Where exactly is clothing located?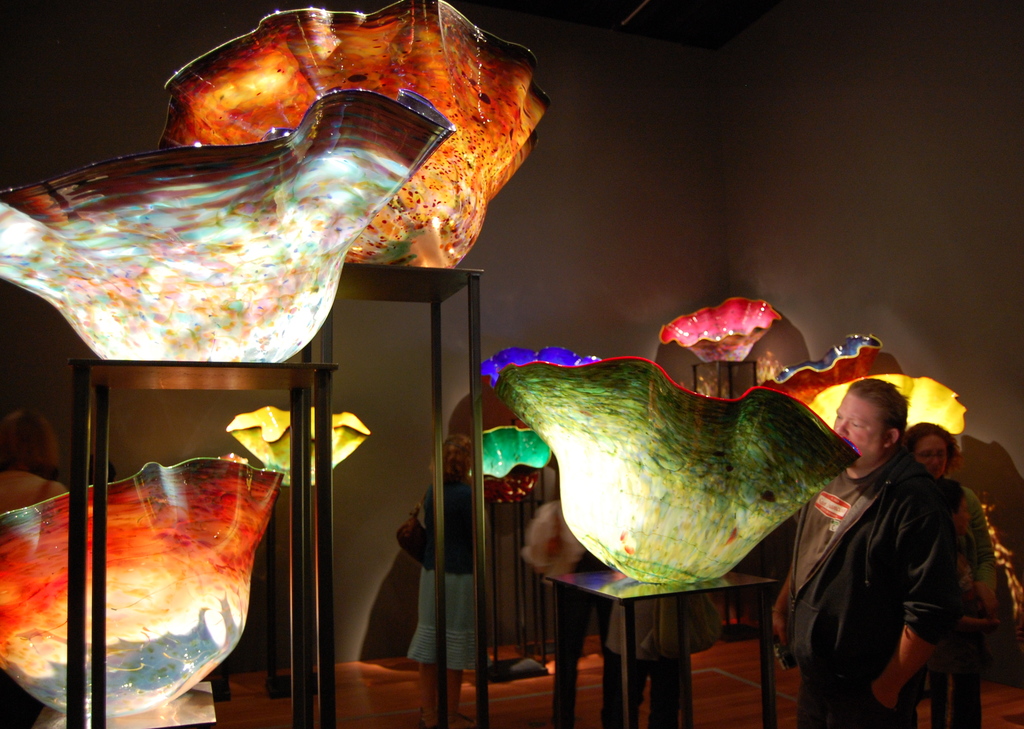
Its bounding box is bbox=[519, 495, 630, 728].
